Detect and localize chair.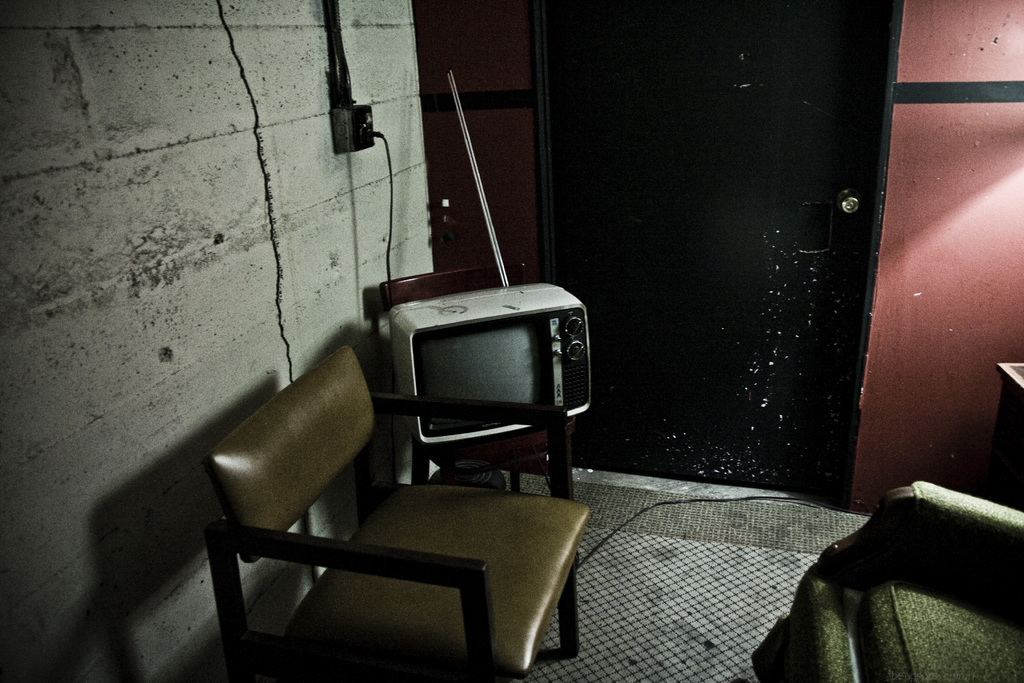
Localized at {"left": 754, "top": 483, "right": 1023, "bottom": 682}.
